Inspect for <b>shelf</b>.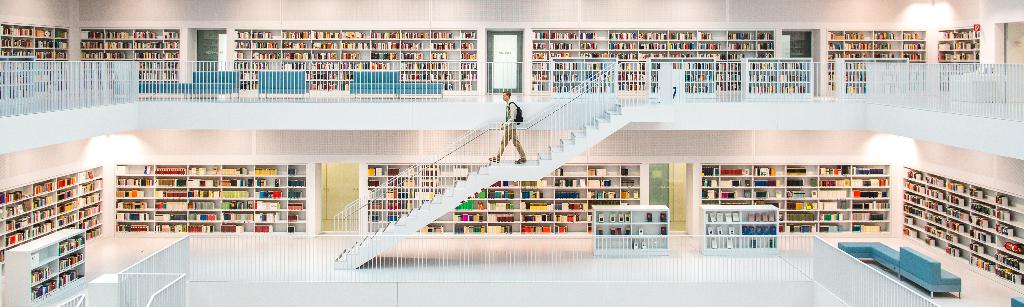
Inspection: 952, 28, 966, 38.
